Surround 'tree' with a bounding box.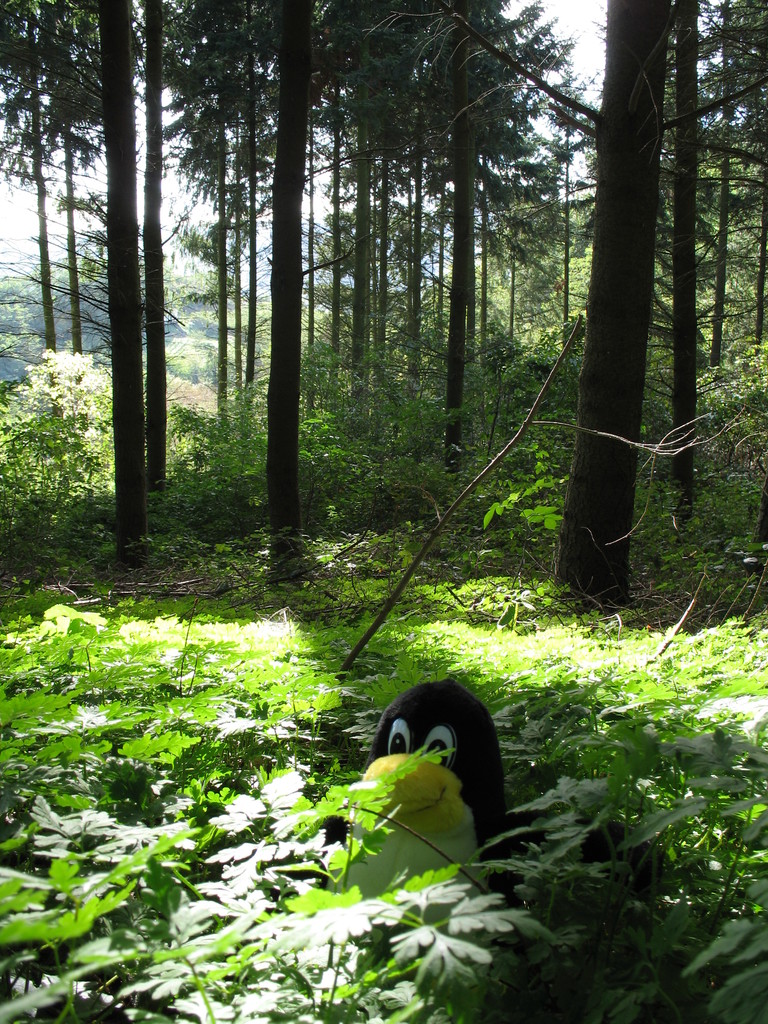
bbox=(121, 1, 284, 442).
